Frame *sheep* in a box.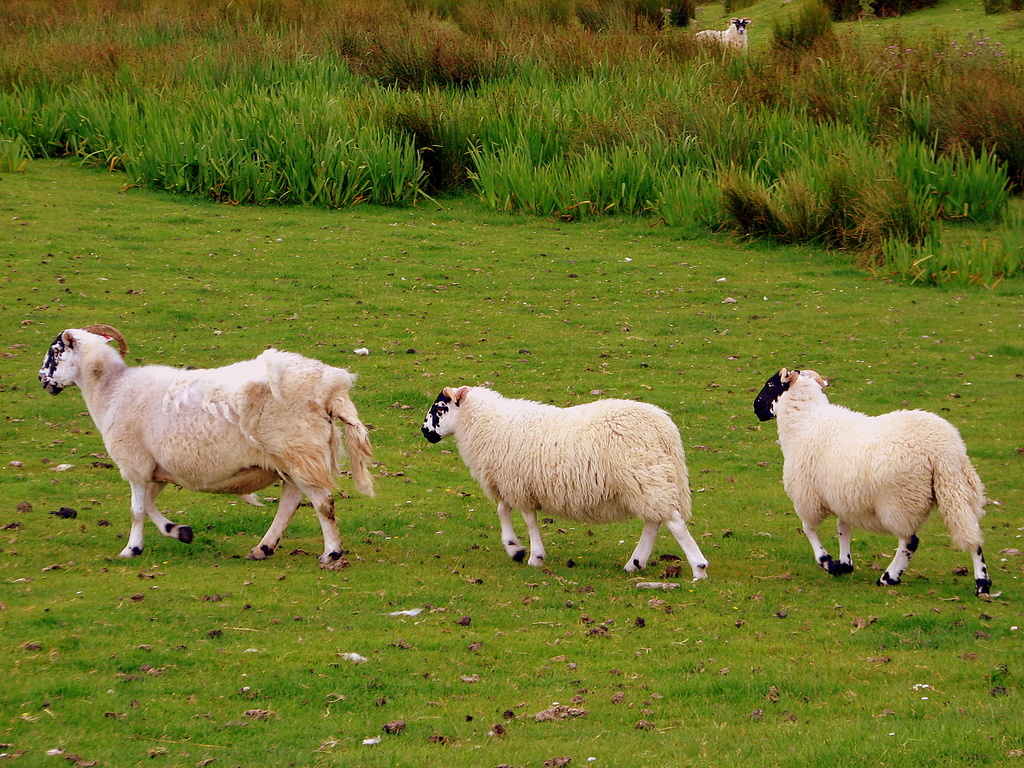
{"x1": 751, "y1": 368, "x2": 990, "y2": 597}.
